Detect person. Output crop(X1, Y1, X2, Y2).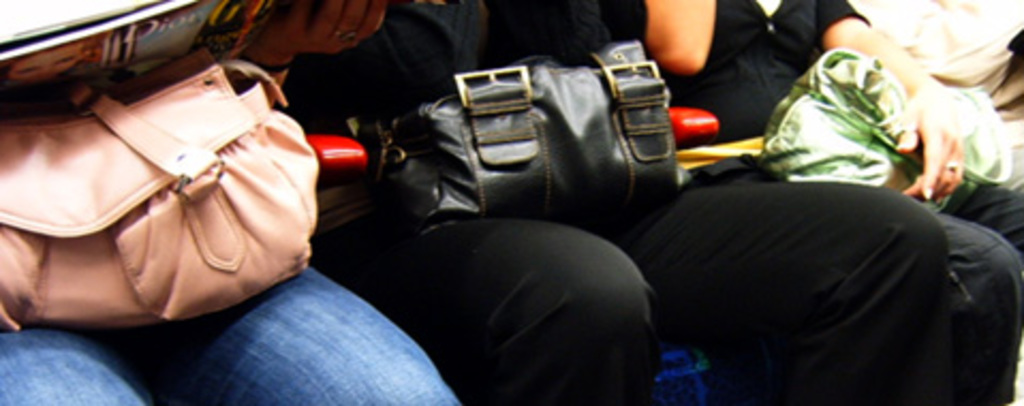
crop(654, 0, 1022, 404).
